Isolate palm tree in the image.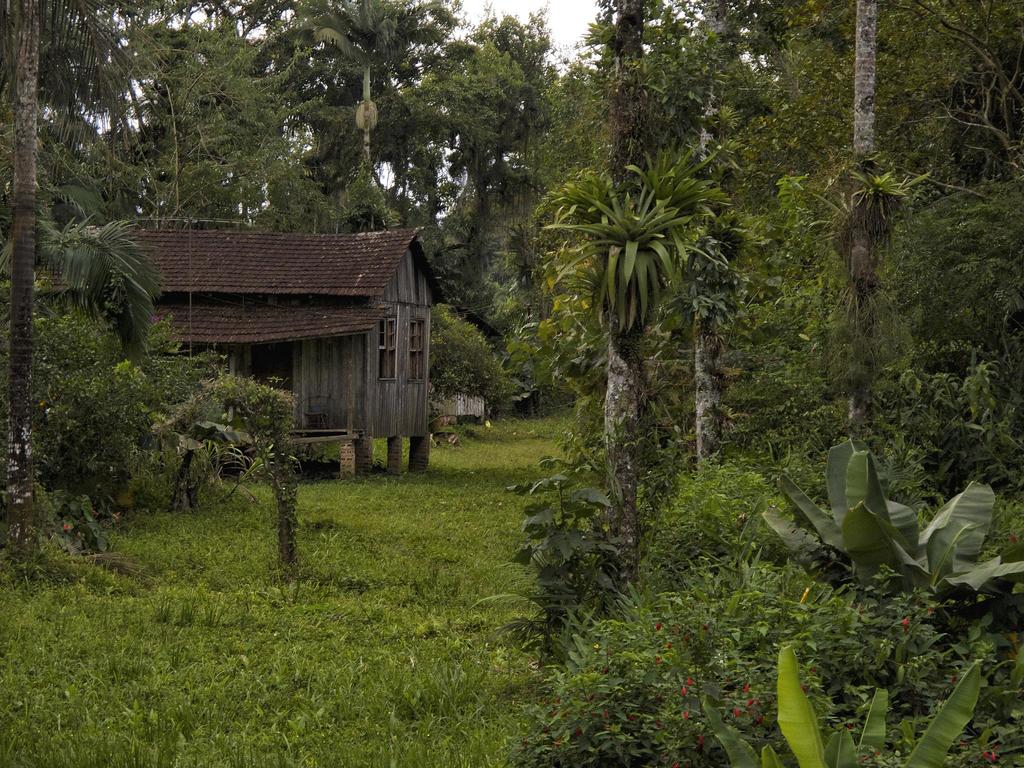
Isolated region: BBox(428, 159, 523, 330).
